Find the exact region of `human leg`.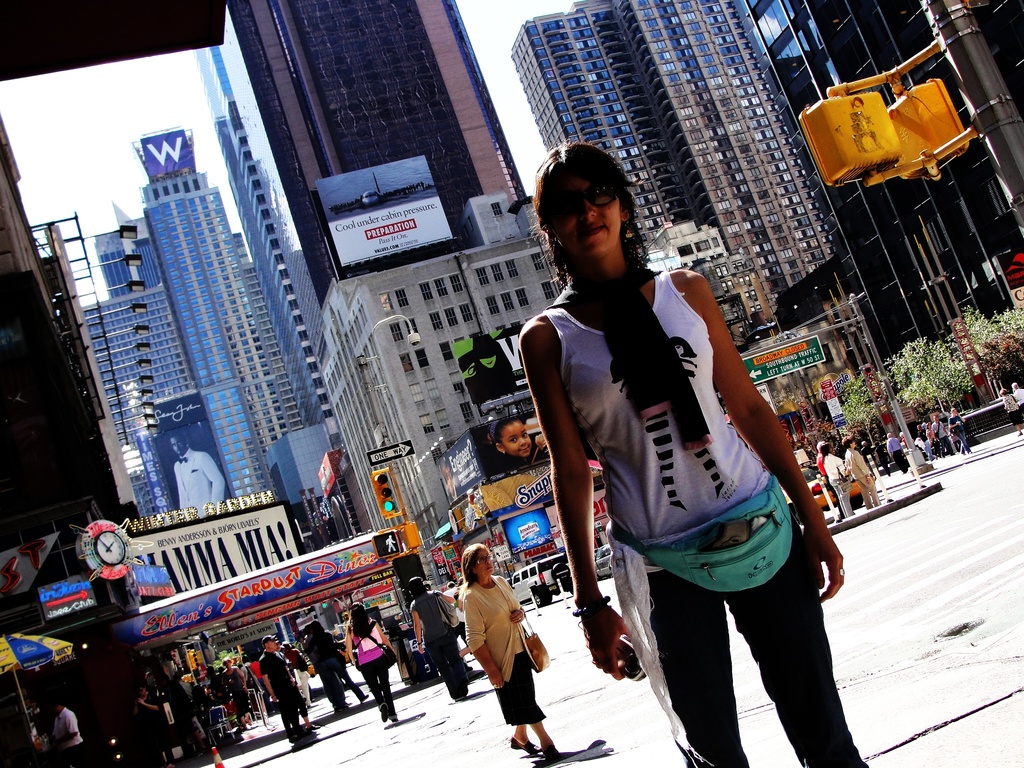
Exact region: (371,655,401,724).
